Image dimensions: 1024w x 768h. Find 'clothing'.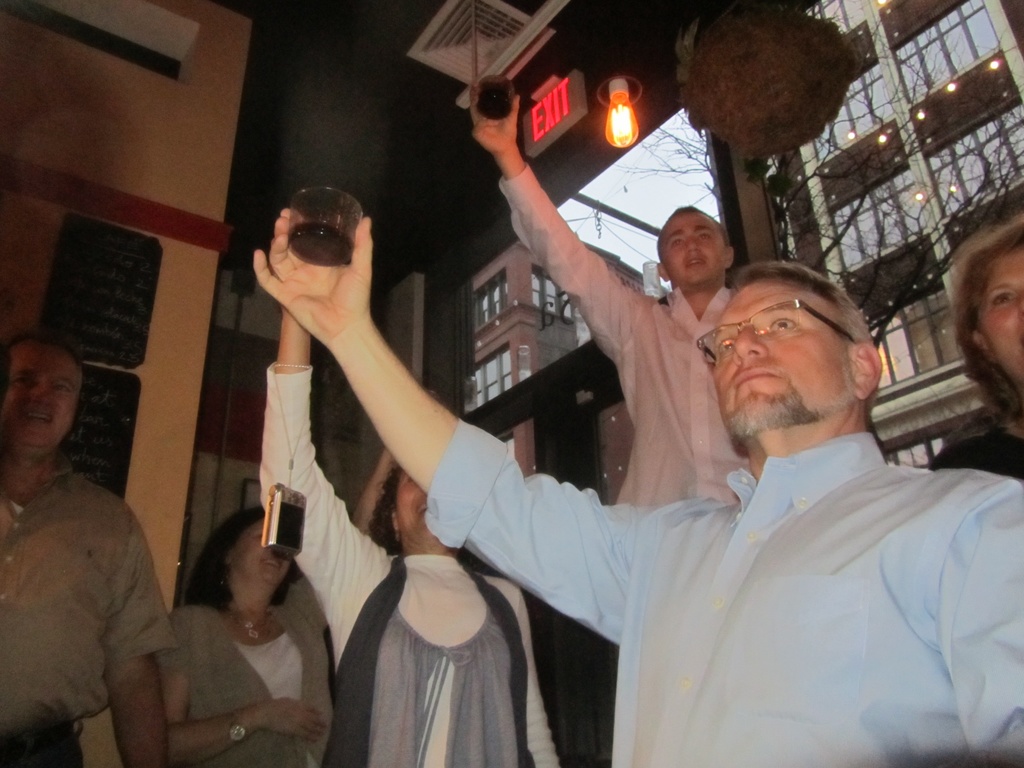
region(424, 430, 1019, 767).
